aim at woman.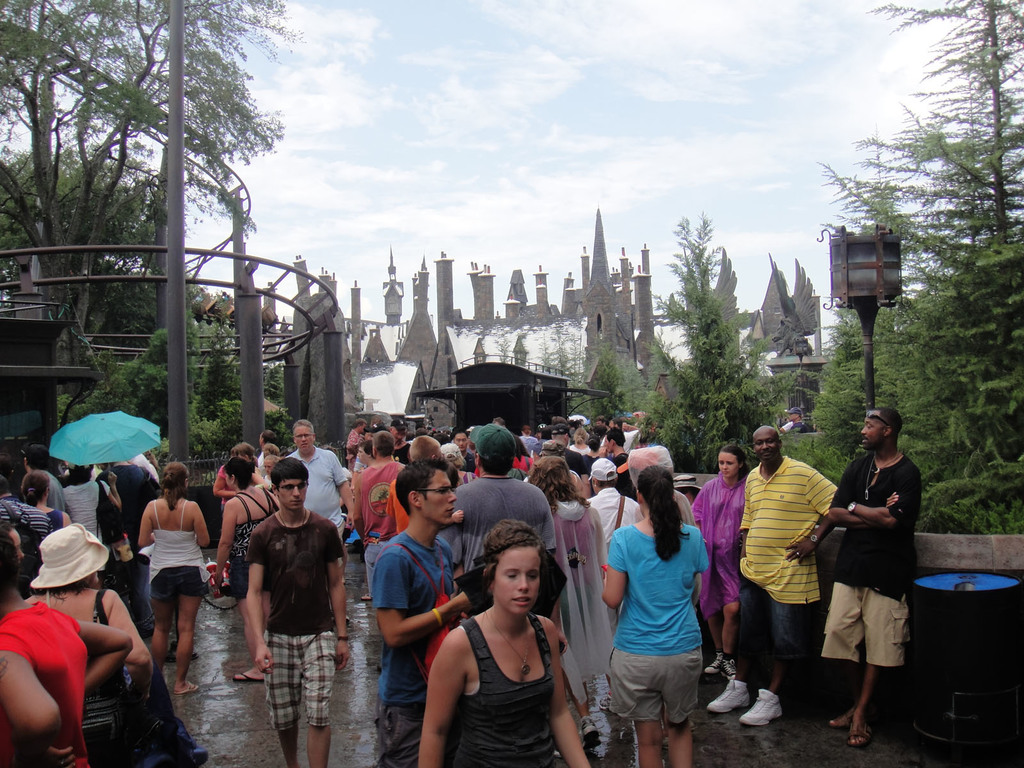
Aimed at BBox(60, 458, 131, 582).
